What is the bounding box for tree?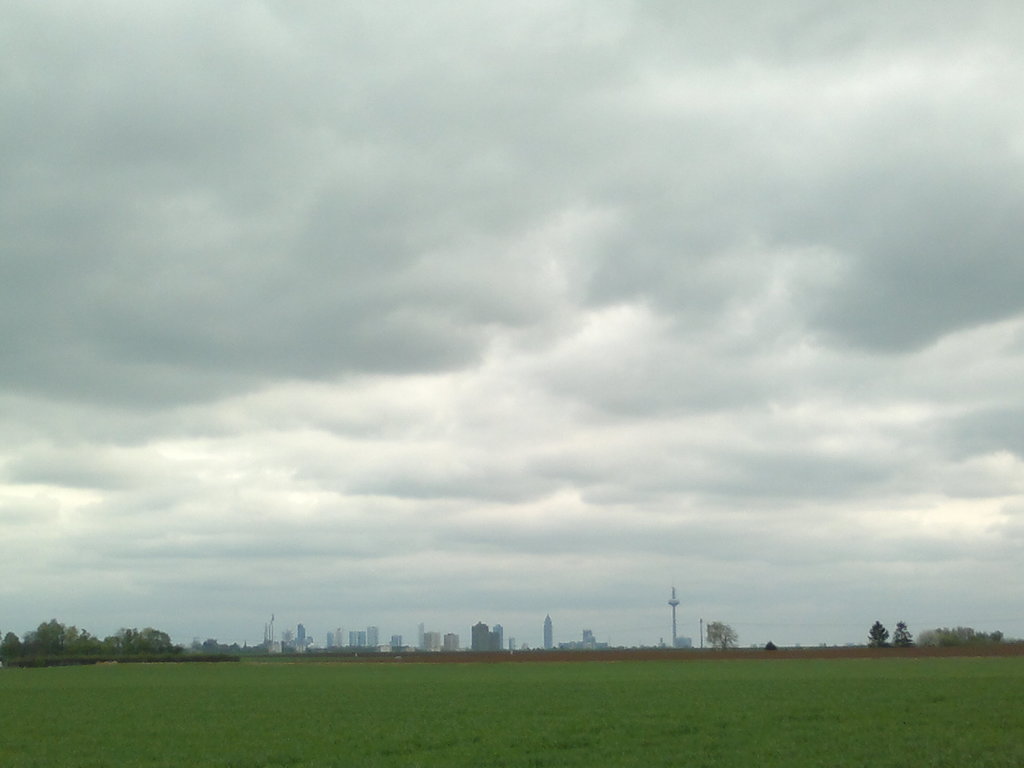
[left=706, top=627, right=737, bottom=657].
